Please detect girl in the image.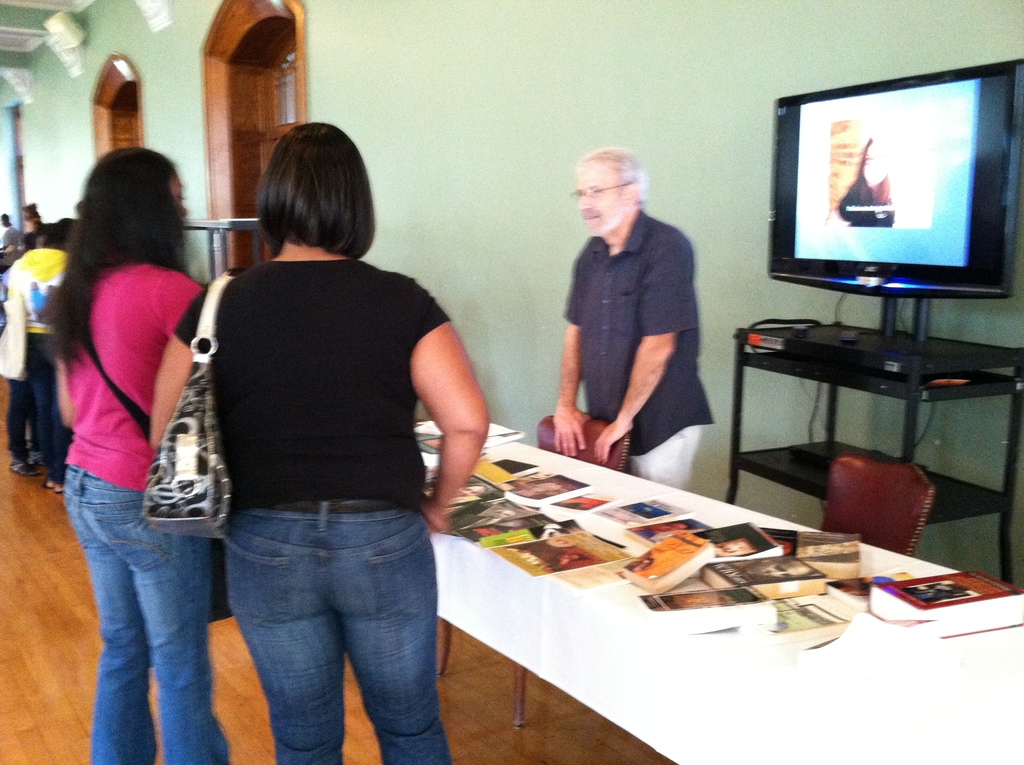
(36, 145, 229, 764).
